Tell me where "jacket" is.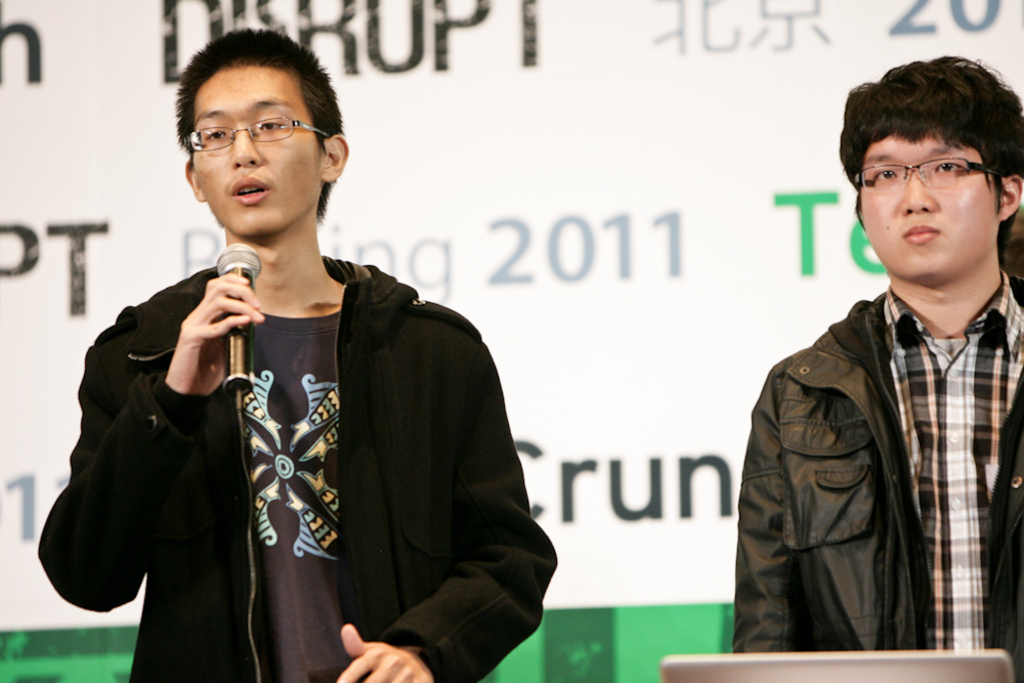
"jacket" is at <bbox>735, 288, 1023, 679</bbox>.
